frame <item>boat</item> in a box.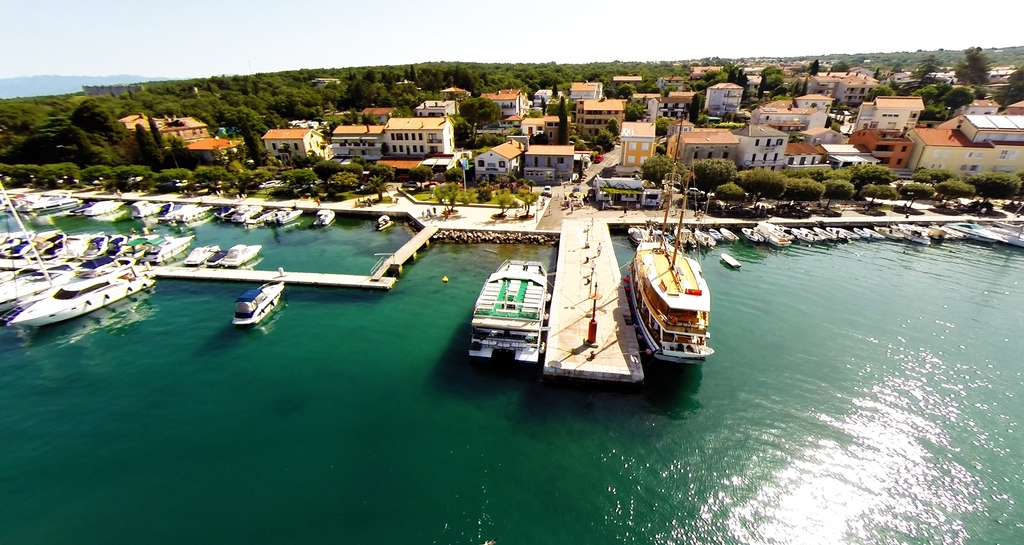
crop(188, 245, 216, 264).
